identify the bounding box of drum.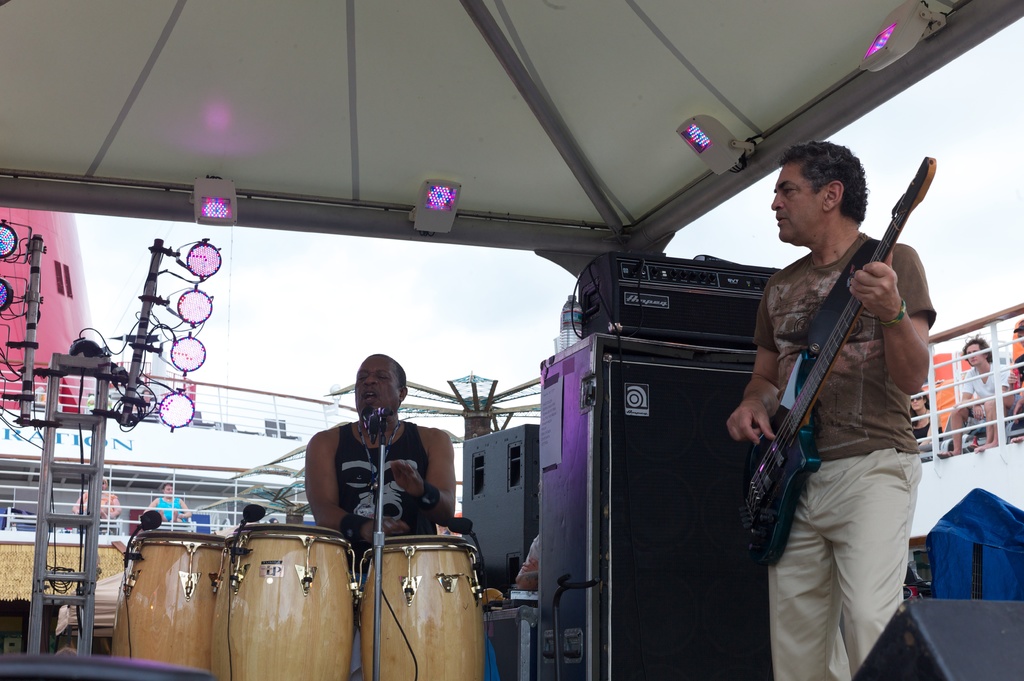
(210,512,356,680).
